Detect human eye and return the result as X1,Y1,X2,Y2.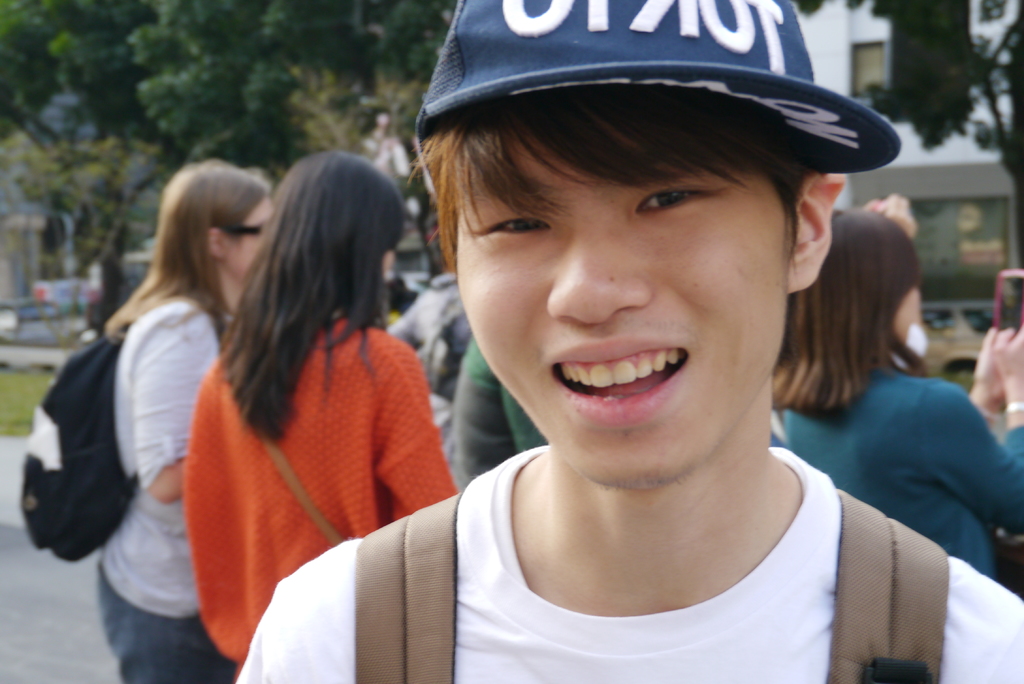
625,174,733,225.
